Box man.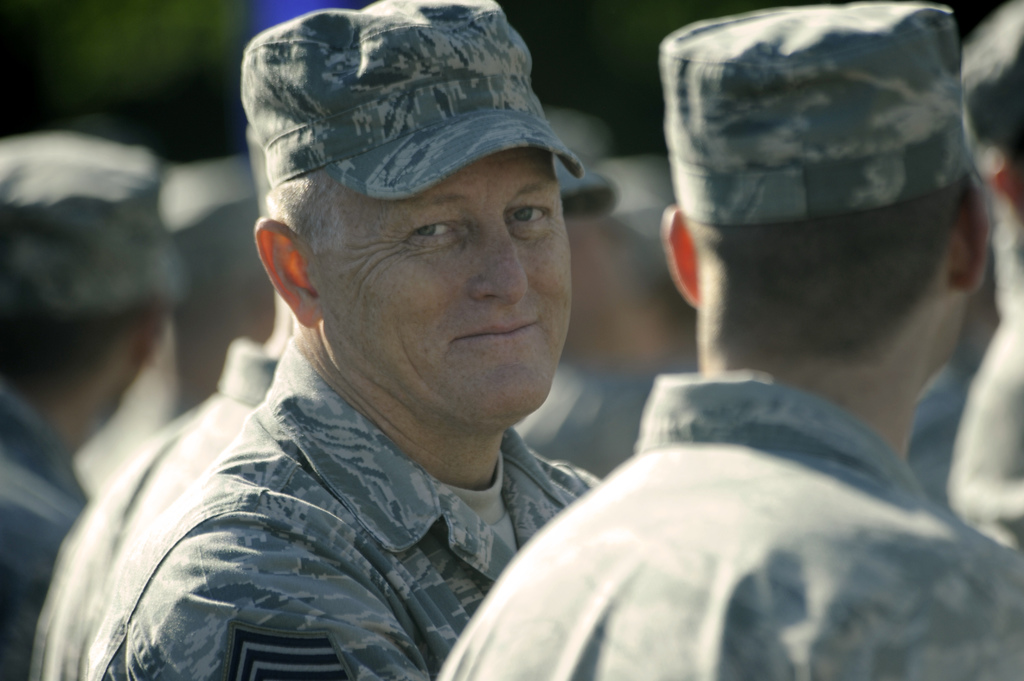
left=2, top=143, right=177, bottom=680.
